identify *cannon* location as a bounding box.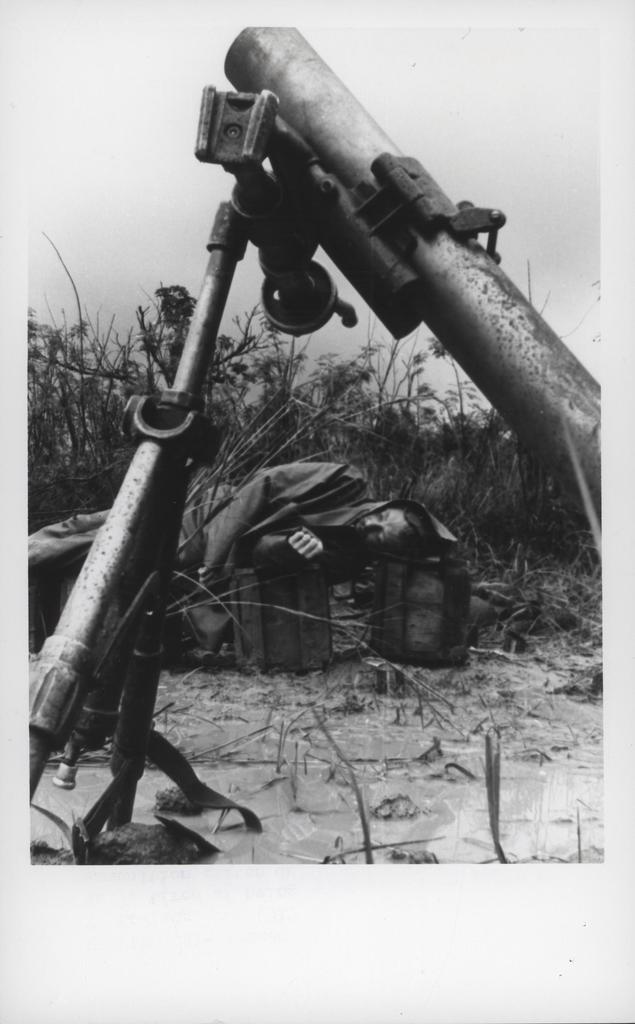
[27,24,604,796].
